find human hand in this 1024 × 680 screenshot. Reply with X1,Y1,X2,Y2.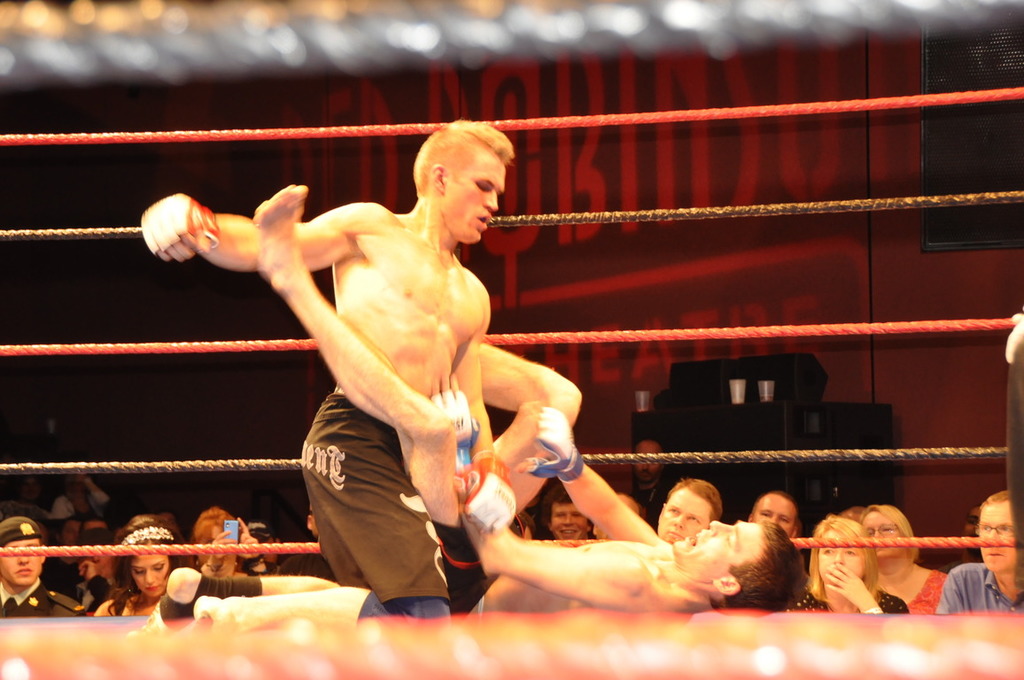
821,559,879,610.
